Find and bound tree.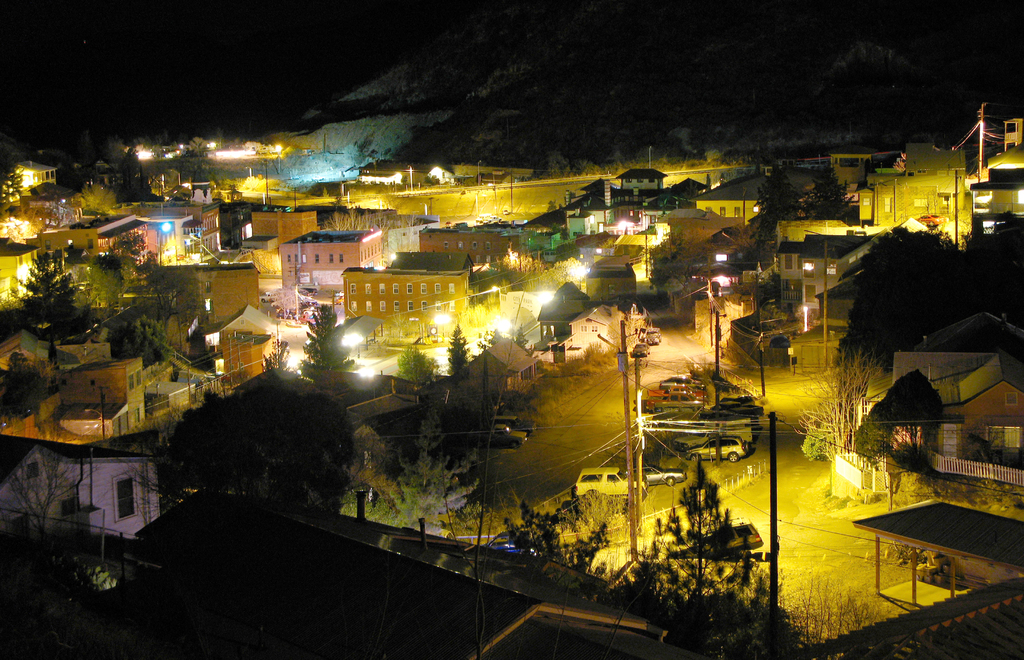
Bound: x1=842 y1=205 x2=982 y2=367.
